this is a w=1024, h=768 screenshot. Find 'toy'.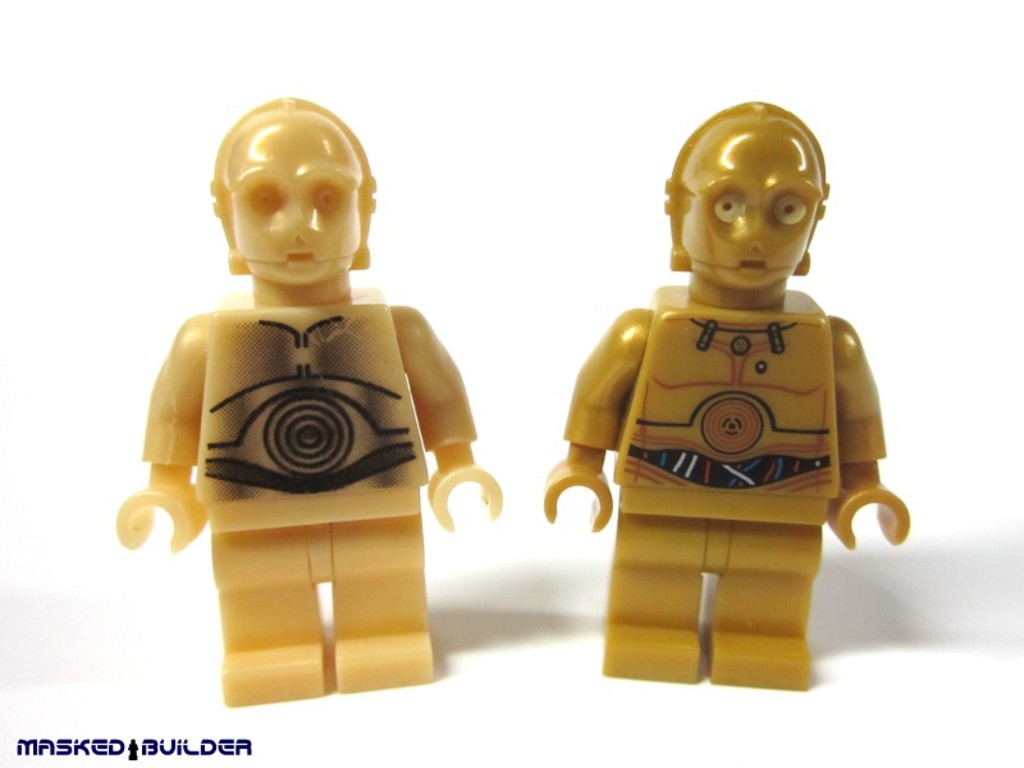
Bounding box: <region>111, 95, 506, 708</region>.
